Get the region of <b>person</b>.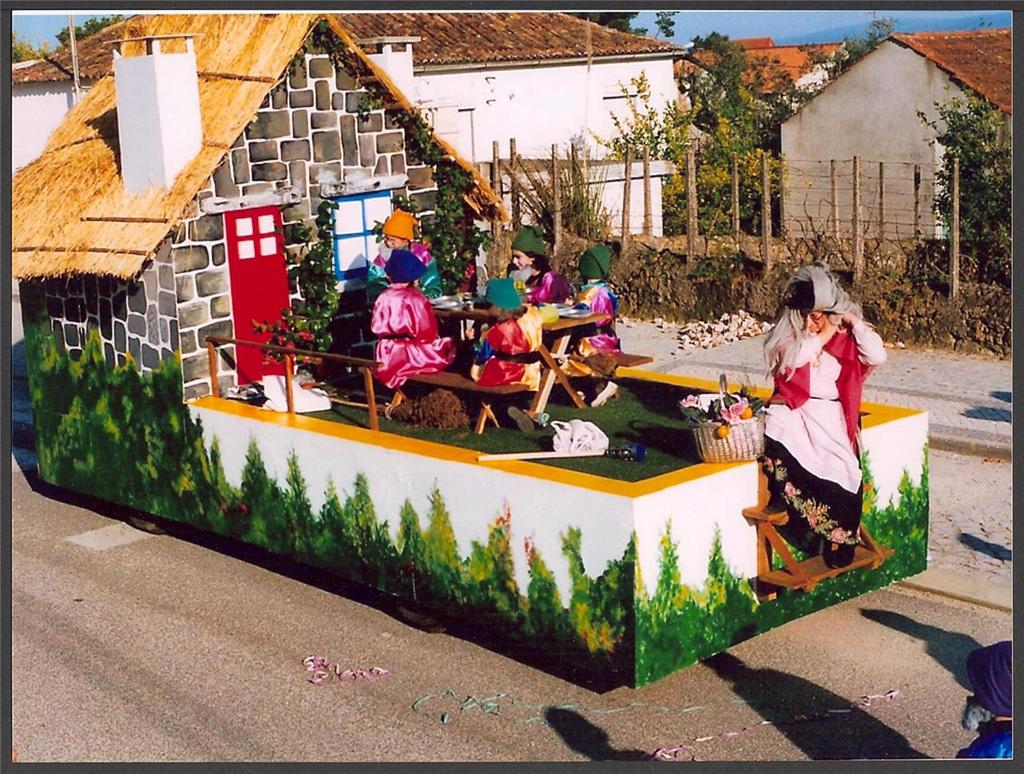
bbox=(750, 253, 885, 564).
